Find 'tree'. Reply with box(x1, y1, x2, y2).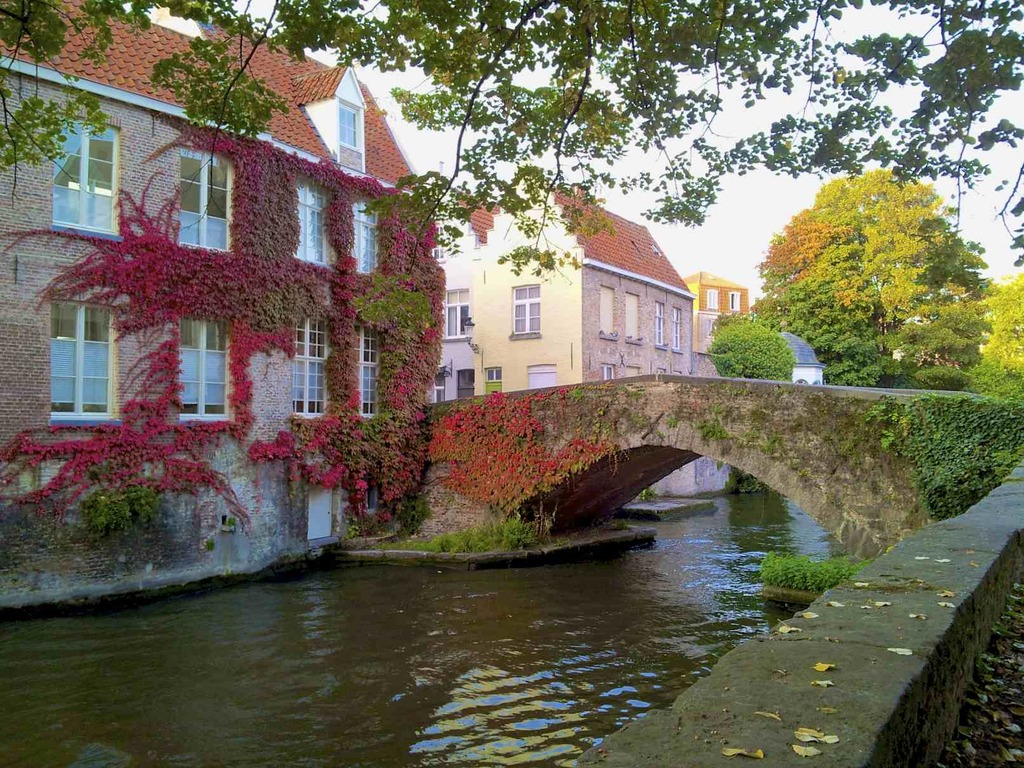
box(744, 150, 996, 399).
